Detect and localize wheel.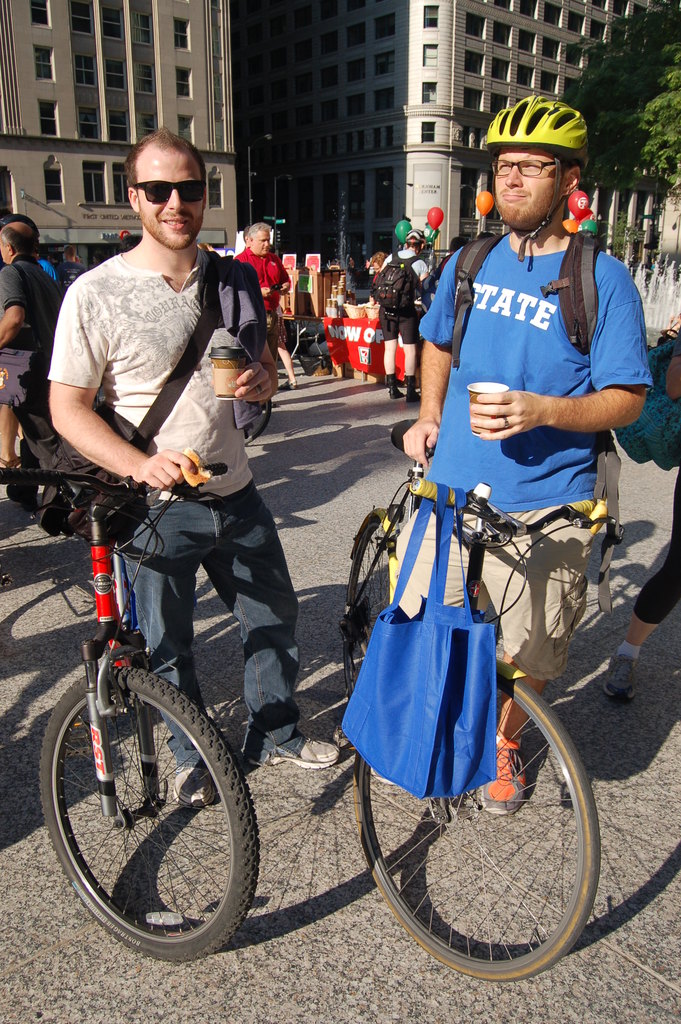
Localized at BBox(345, 509, 400, 702).
